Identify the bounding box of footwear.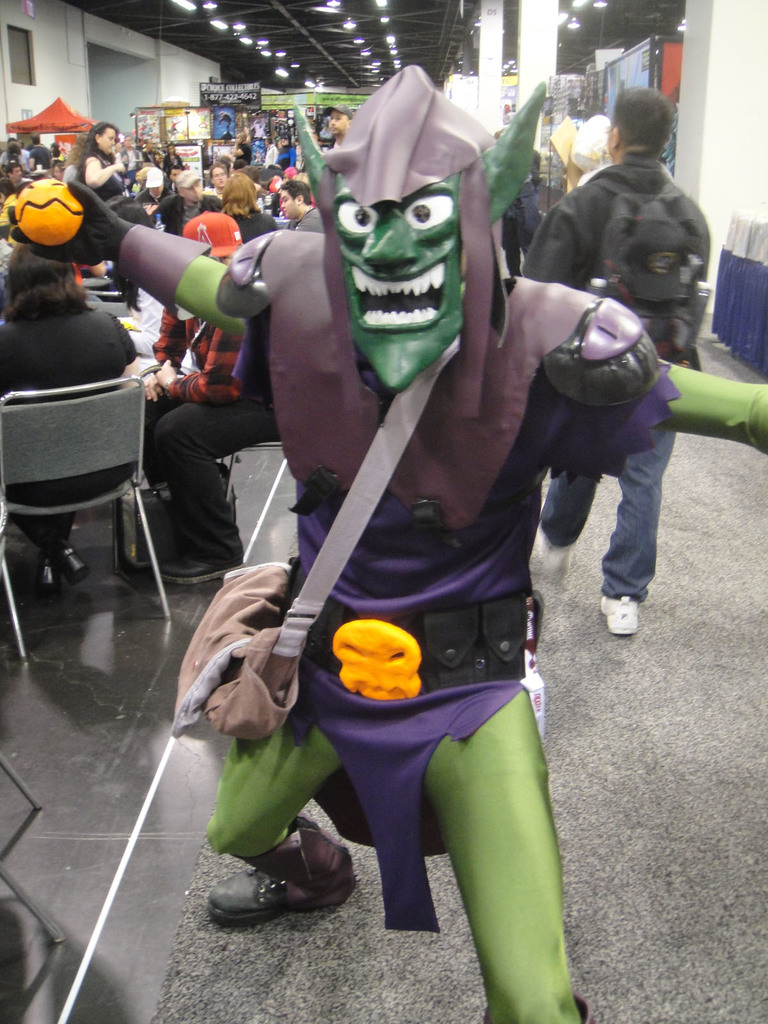
35:557:56:603.
